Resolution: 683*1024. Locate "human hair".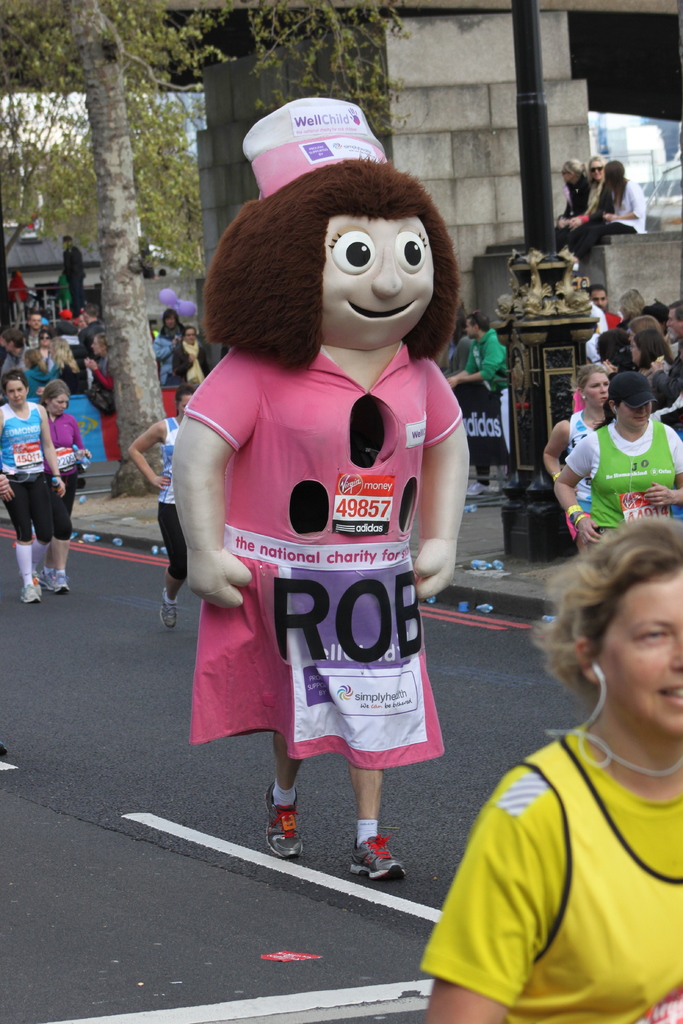
BBox(668, 300, 682, 328).
